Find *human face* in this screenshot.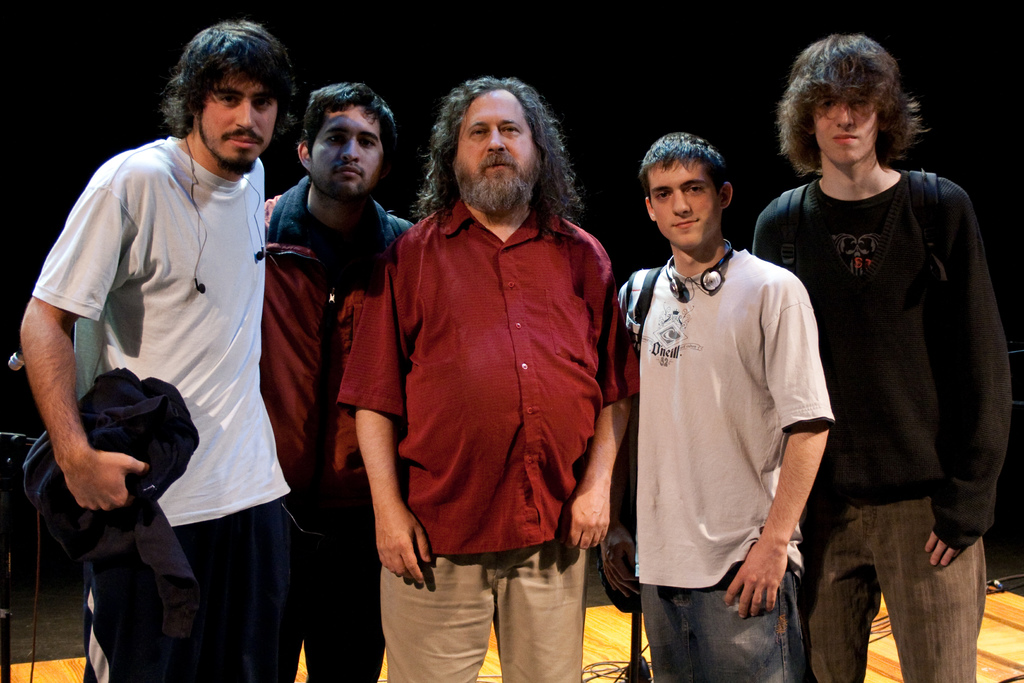
The bounding box for *human face* is pyautogui.locateOnScreen(302, 104, 385, 201).
